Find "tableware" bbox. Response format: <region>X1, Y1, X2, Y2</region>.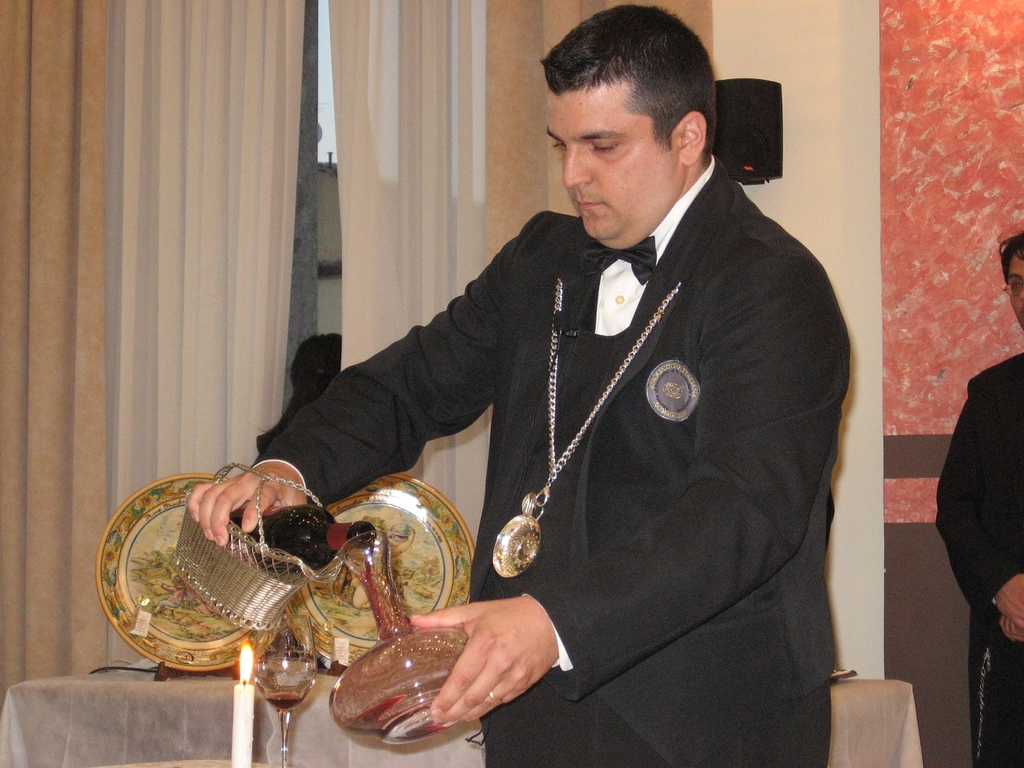
<region>91, 468, 309, 677</region>.
